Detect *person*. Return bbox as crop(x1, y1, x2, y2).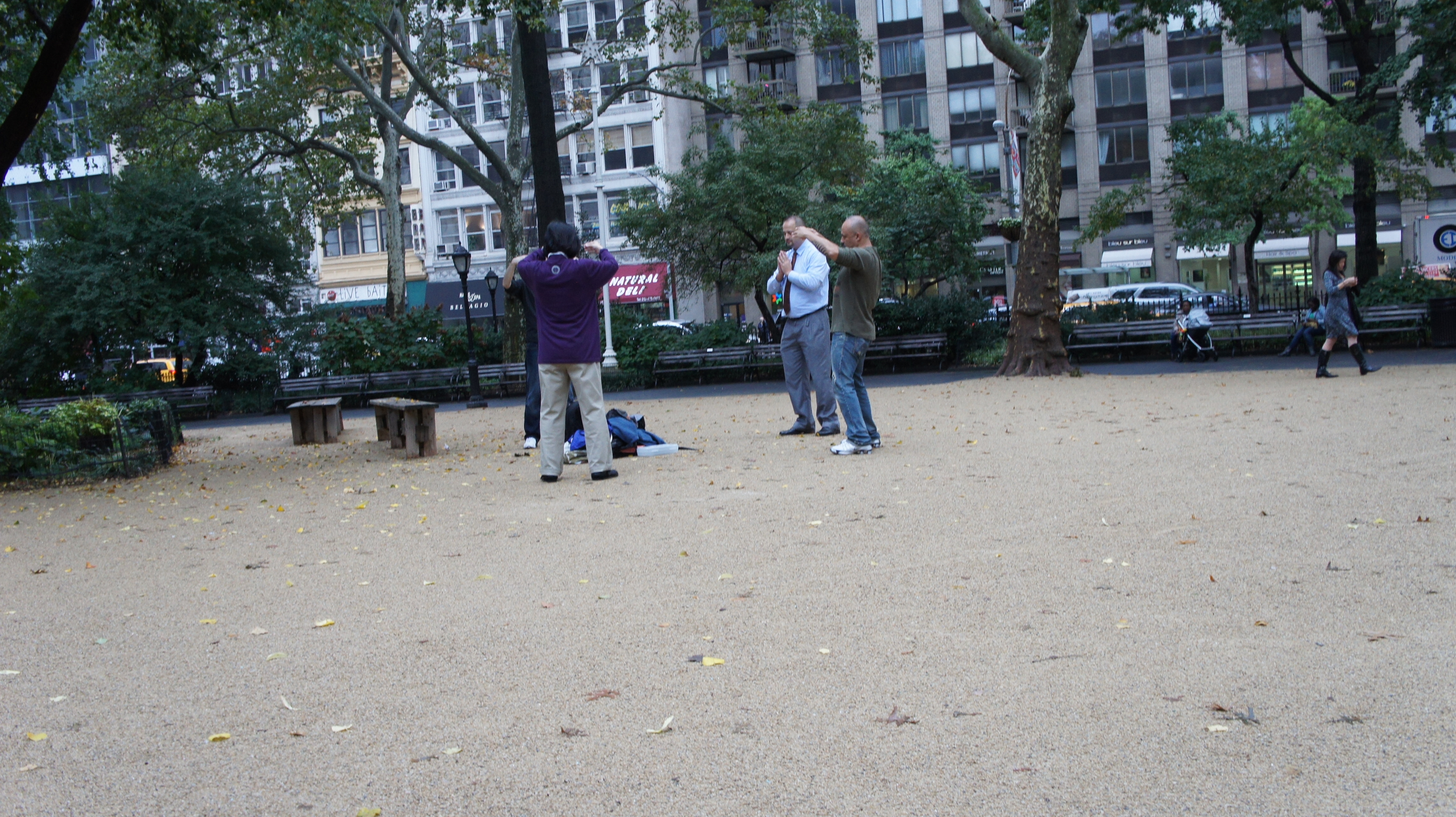
crop(418, 80, 439, 121).
